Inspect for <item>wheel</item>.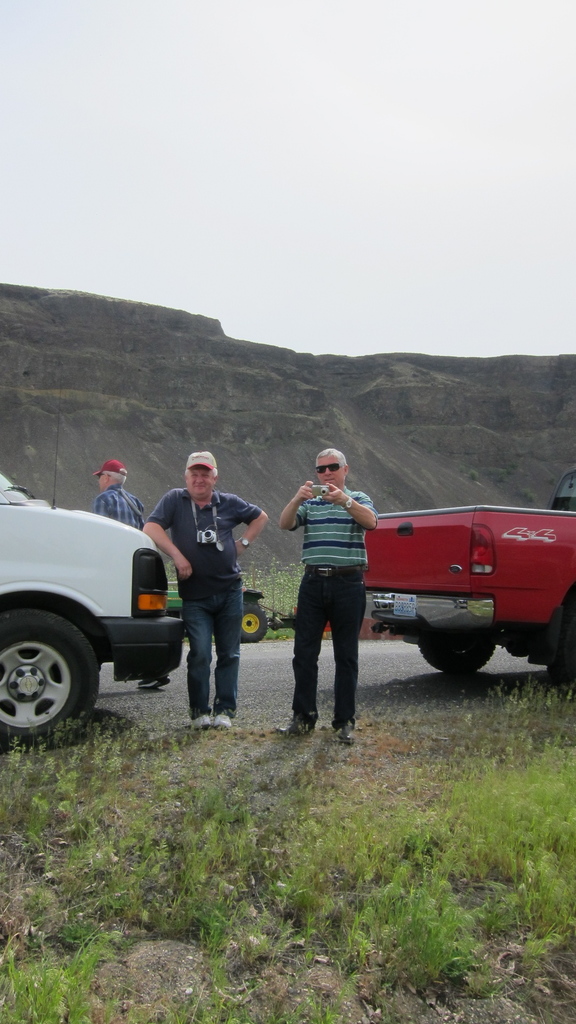
Inspection: 543/609/575/683.
